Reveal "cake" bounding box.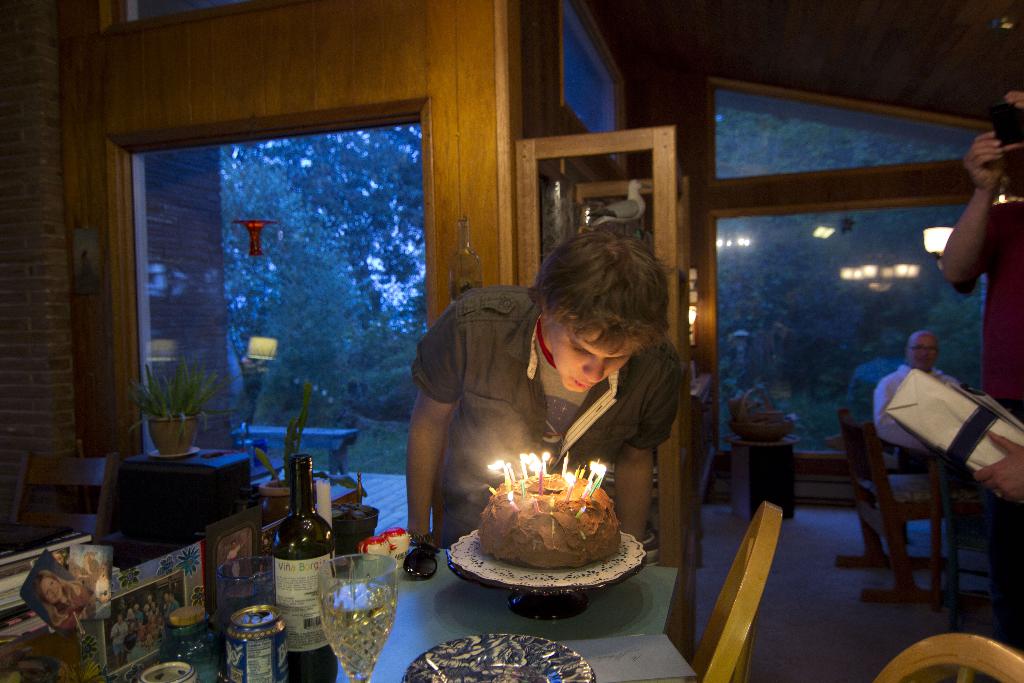
Revealed: x1=467, y1=465, x2=624, y2=566.
